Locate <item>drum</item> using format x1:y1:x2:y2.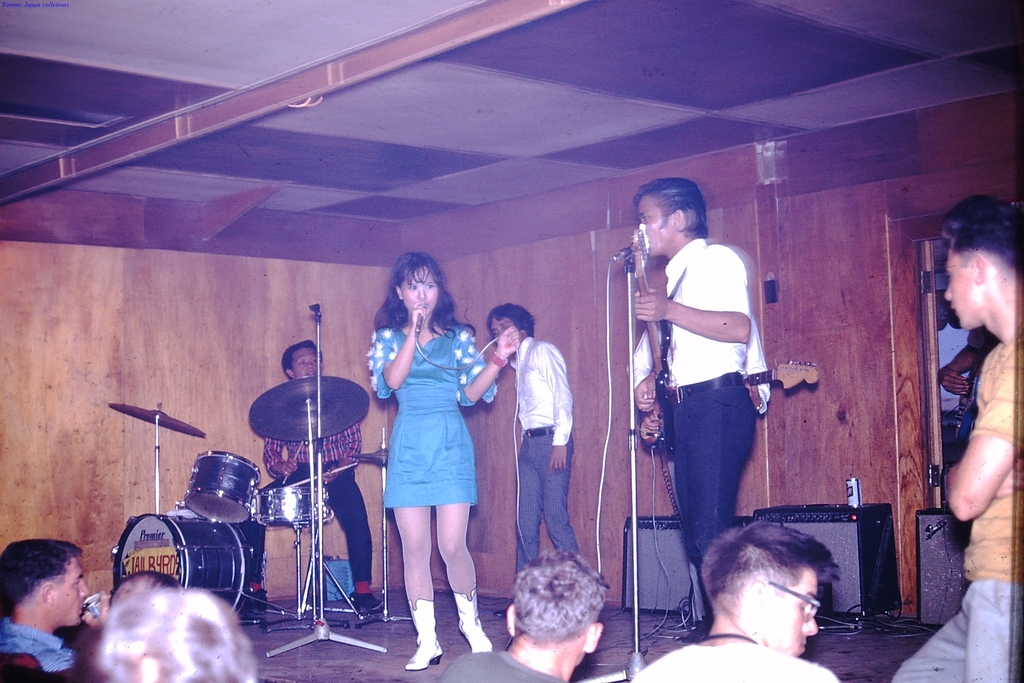
252:488:332:528.
